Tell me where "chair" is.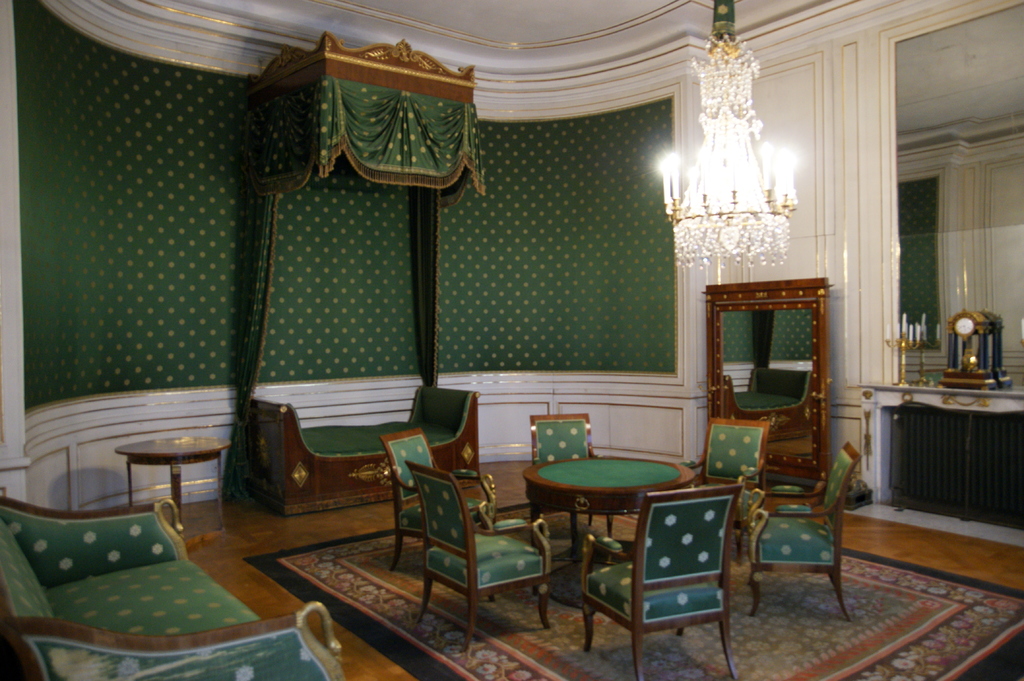
"chair" is at [left=598, top=463, right=755, bottom=680].
